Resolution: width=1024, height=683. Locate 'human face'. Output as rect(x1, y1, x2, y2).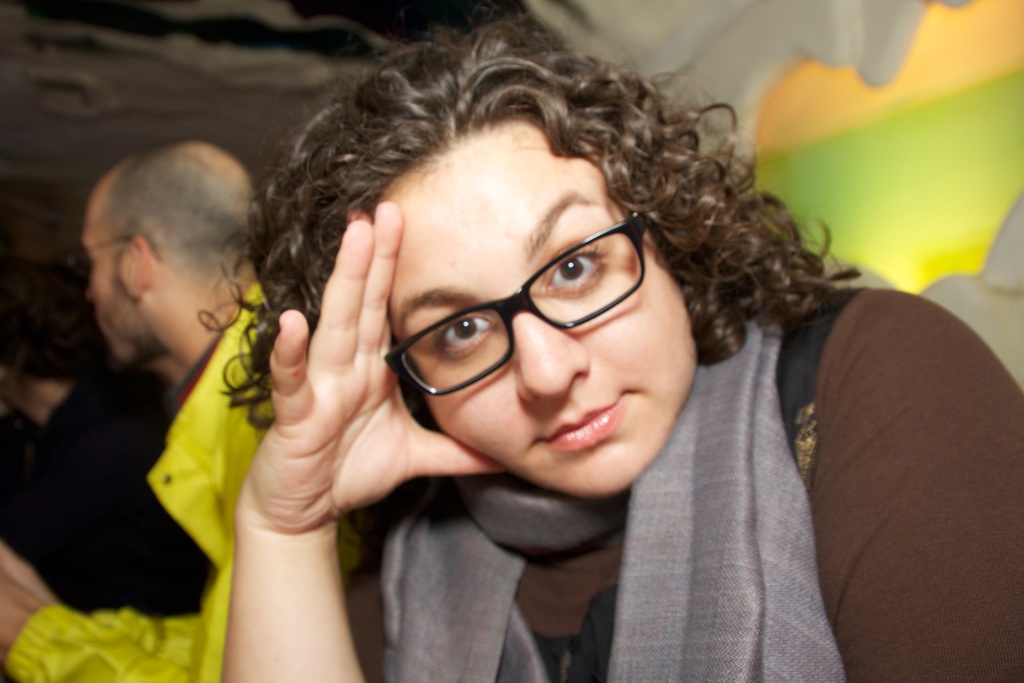
rect(384, 123, 692, 493).
